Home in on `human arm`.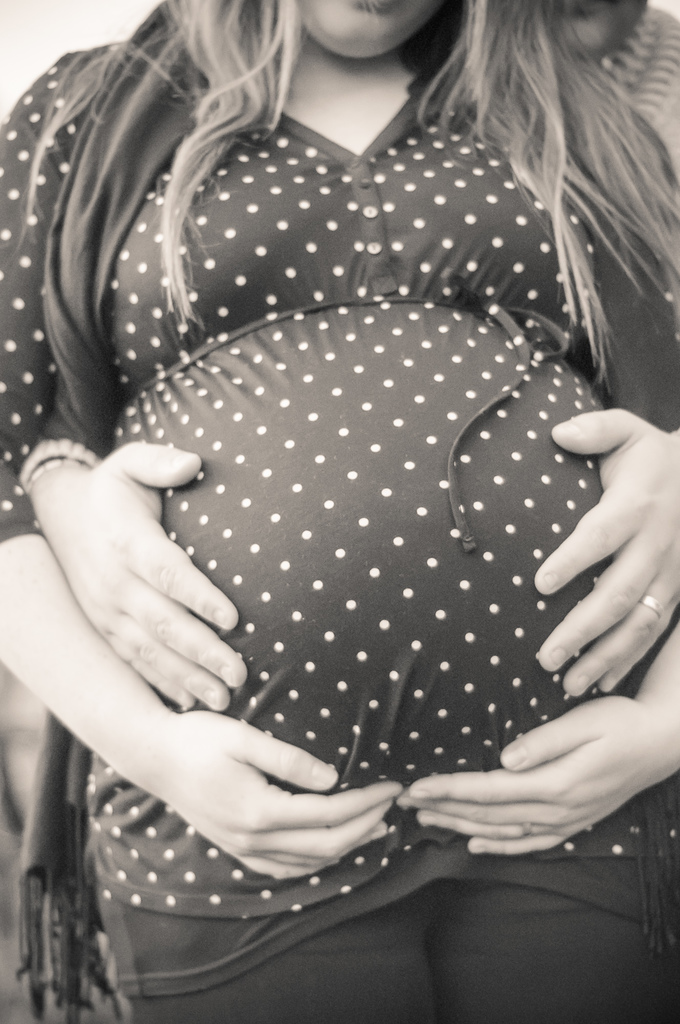
Homed in at 524/398/679/698.
